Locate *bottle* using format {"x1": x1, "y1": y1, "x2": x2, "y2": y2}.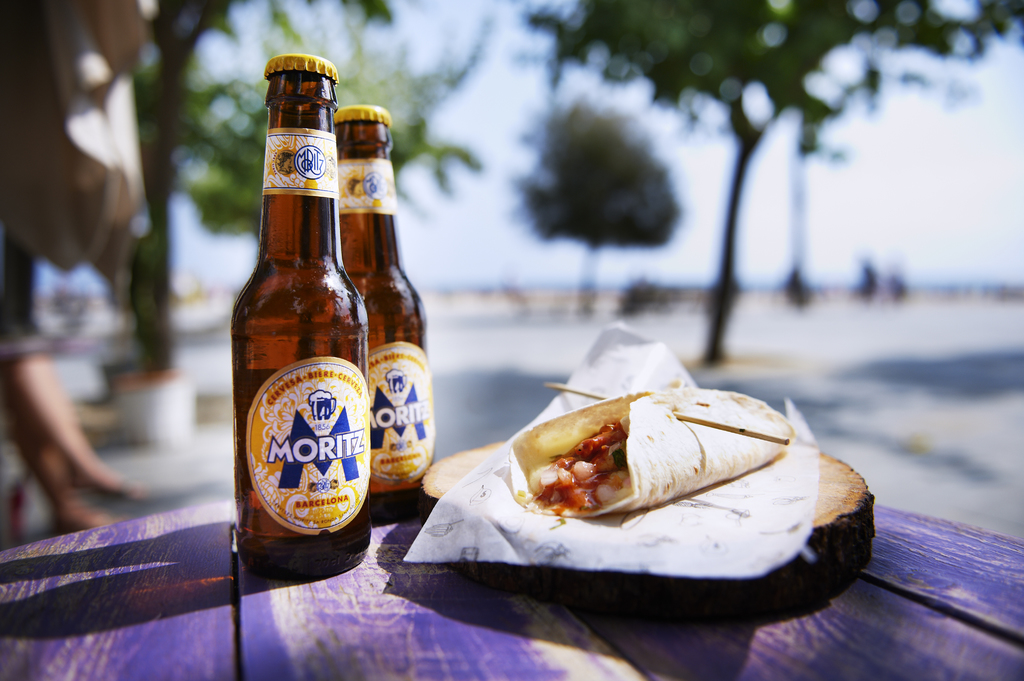
{"x1": 335, "y1": 104, "x2": 430, "y2": 517}.
